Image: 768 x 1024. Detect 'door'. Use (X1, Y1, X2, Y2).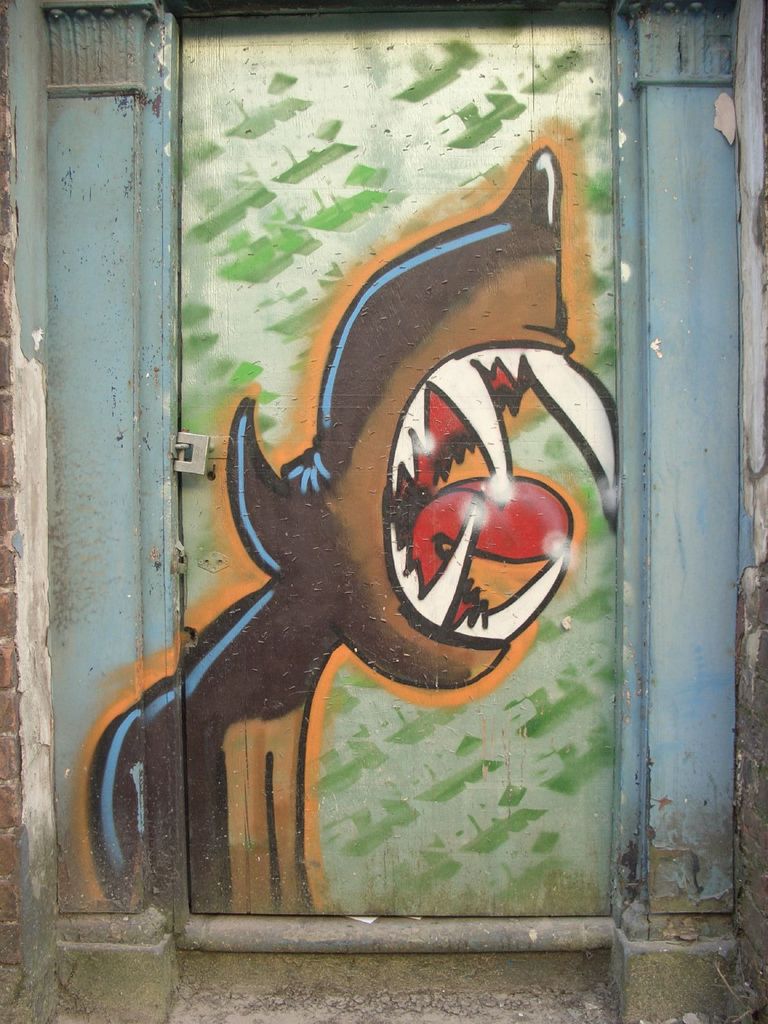
(174, 11, 627, 921).
